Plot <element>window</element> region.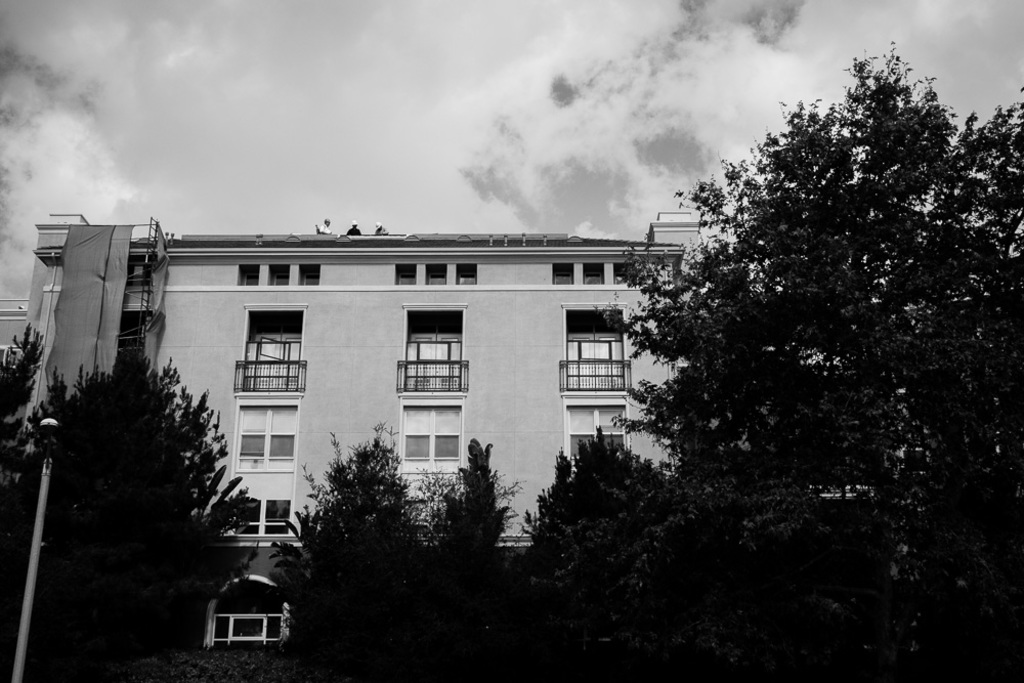
Plotted at l=394, t=399, r=457, b=500.
